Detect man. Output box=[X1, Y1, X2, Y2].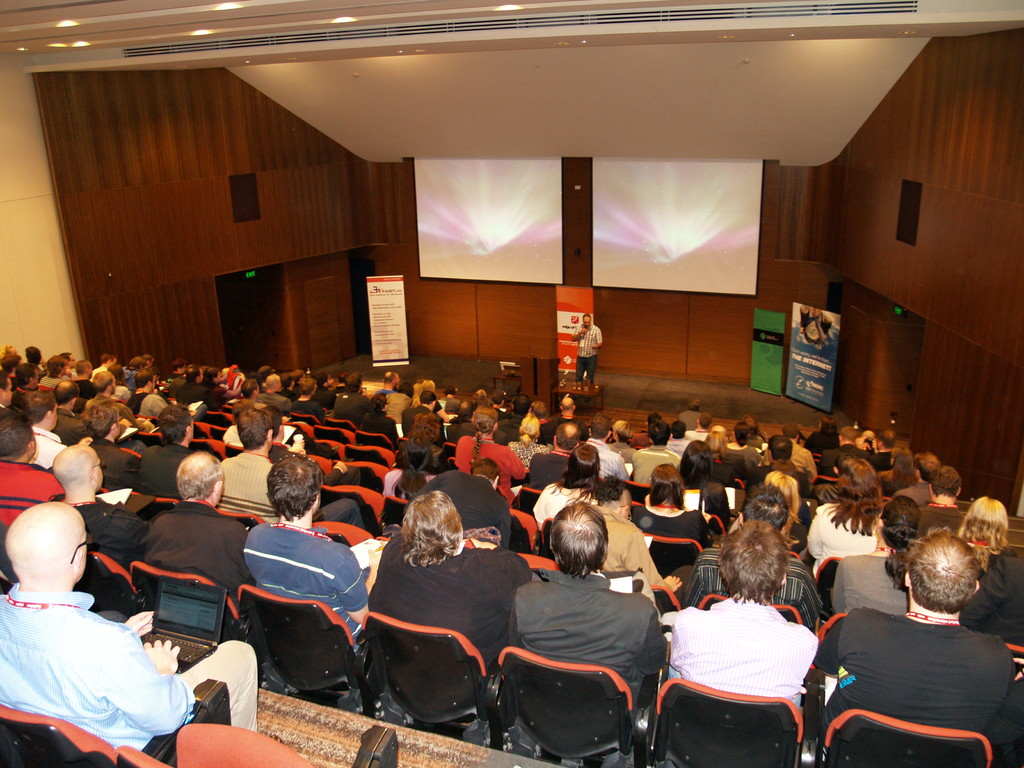
box=[49, 438, 152, 568].
